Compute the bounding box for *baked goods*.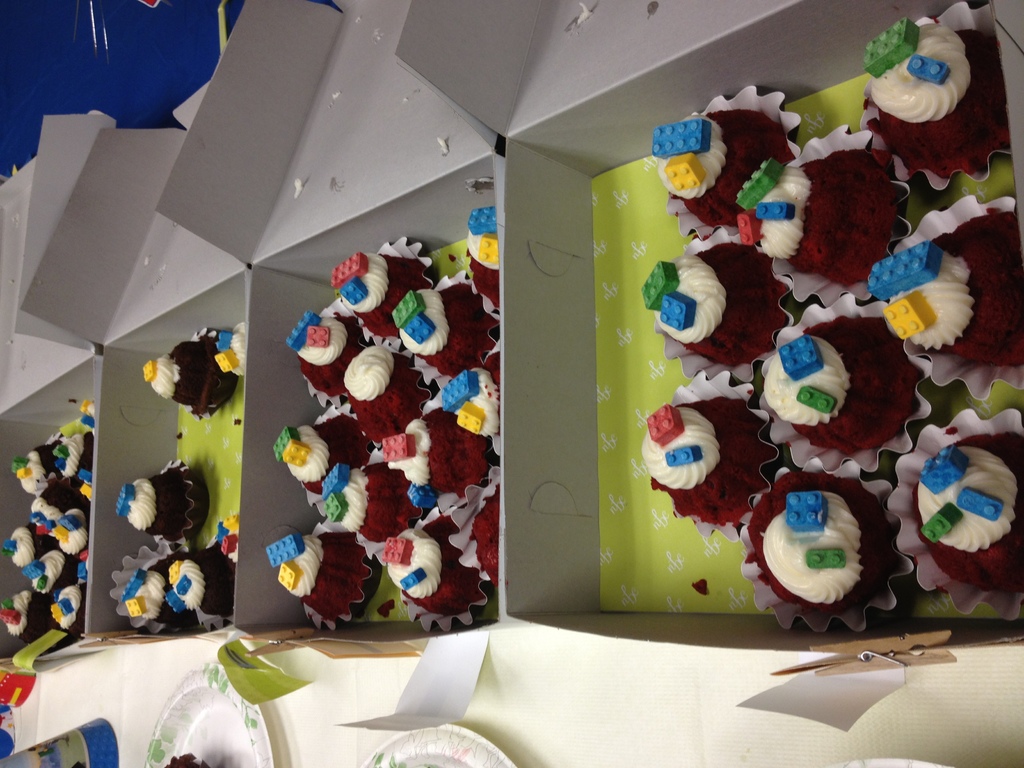
(207,324,248,382).
